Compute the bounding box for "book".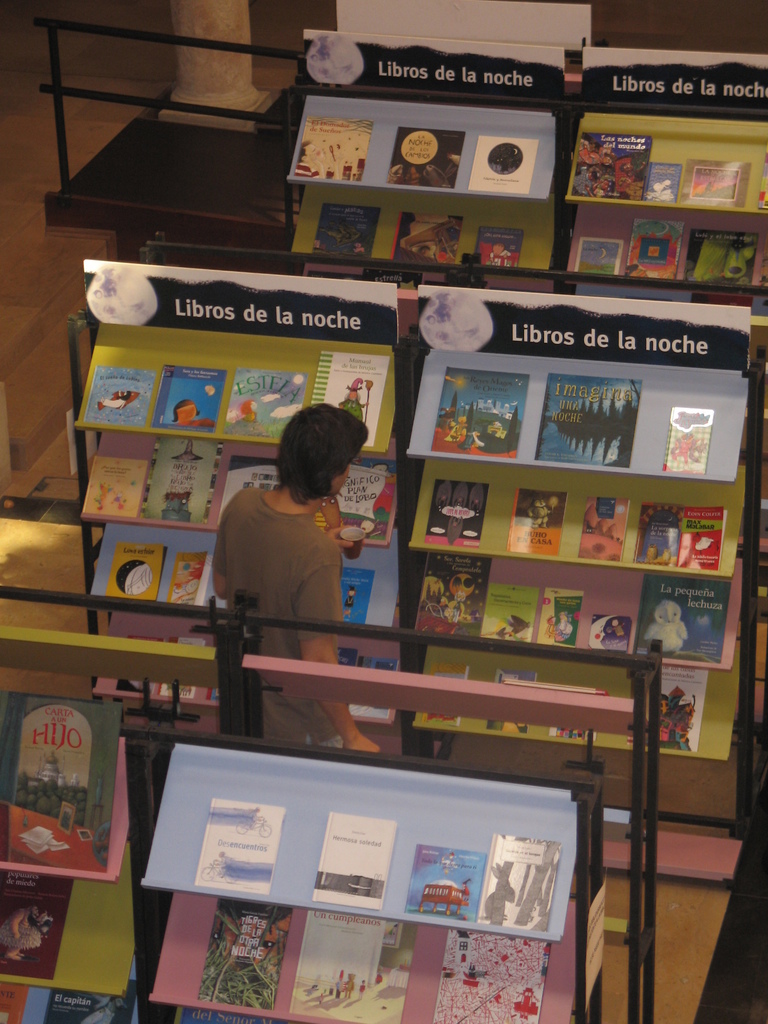
431 919 548 1023.
